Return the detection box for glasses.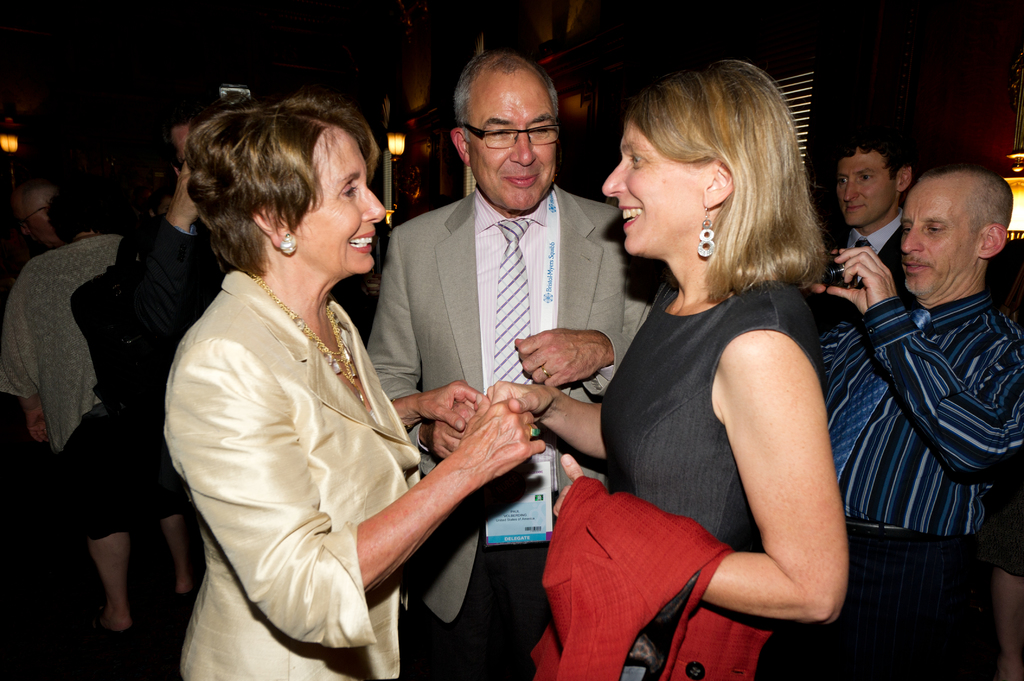
bbox=[452, 105, 570, 162].
